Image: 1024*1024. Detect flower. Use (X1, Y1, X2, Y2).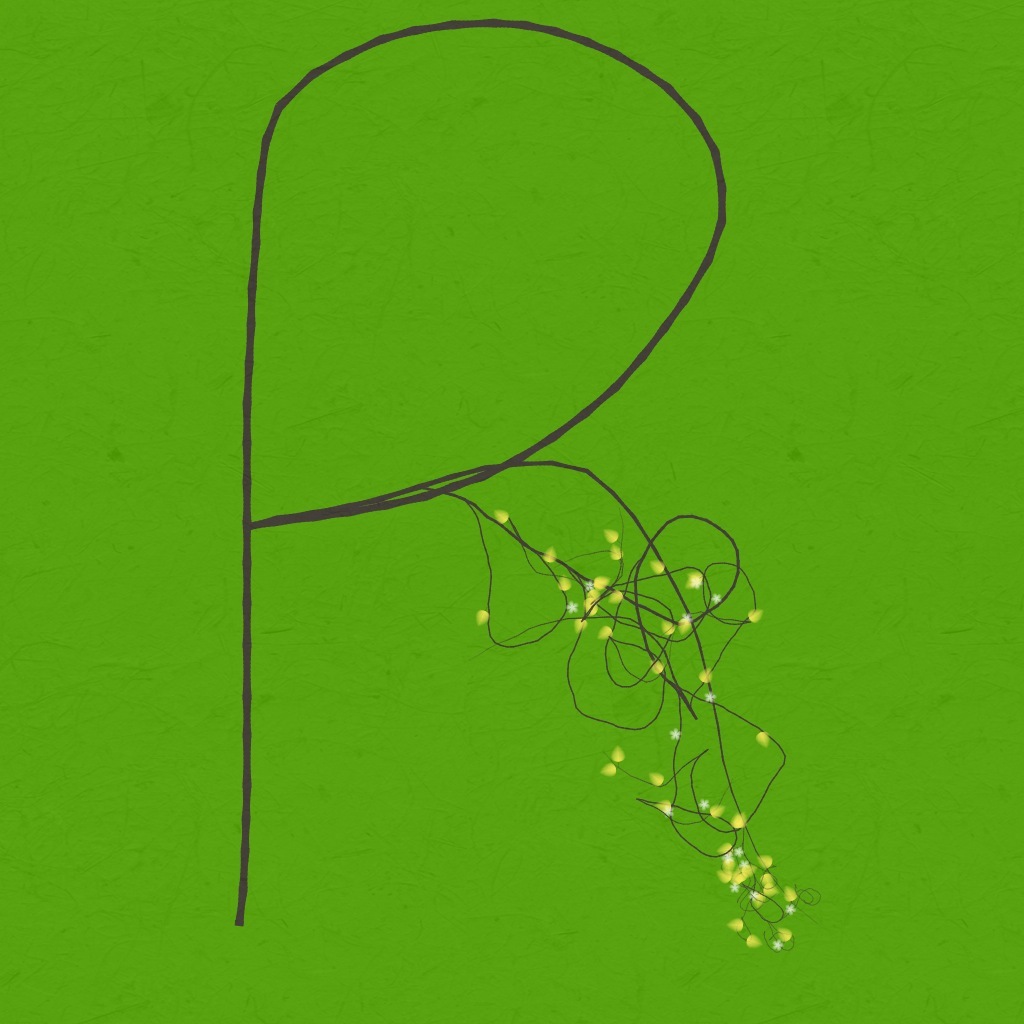
(702, 689, 716, 703).
